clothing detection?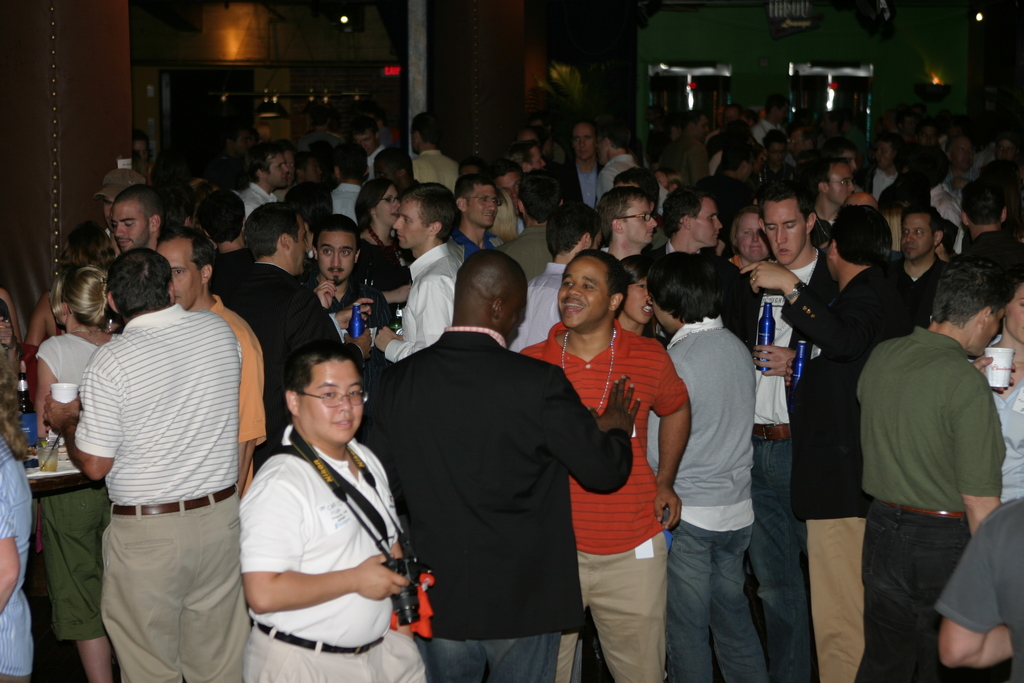
select_region(223, 249, 347, 434)
